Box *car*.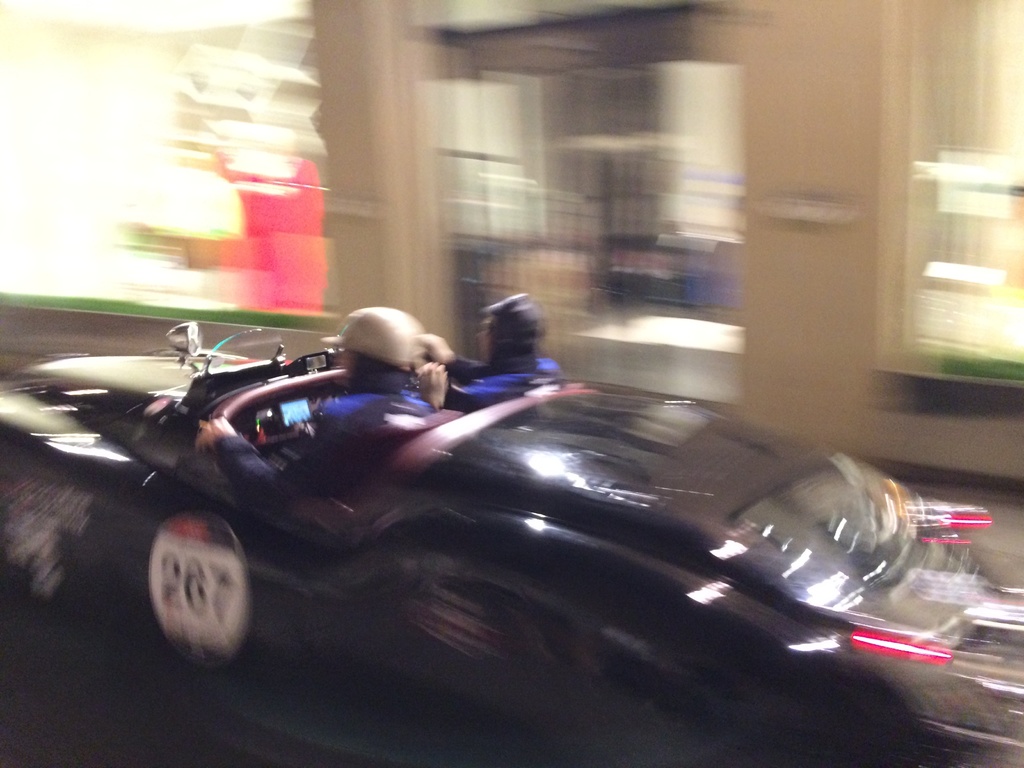
bbox=(0, 323, 1023, 767).
